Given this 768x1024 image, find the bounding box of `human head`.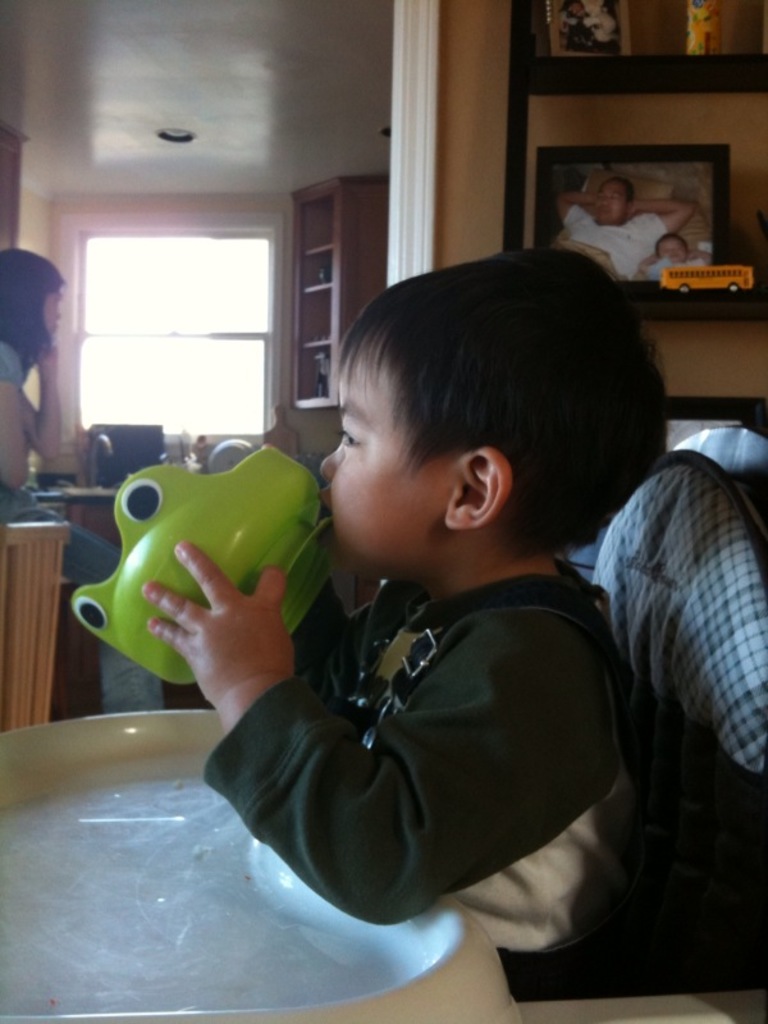
[589,174,636,228].
